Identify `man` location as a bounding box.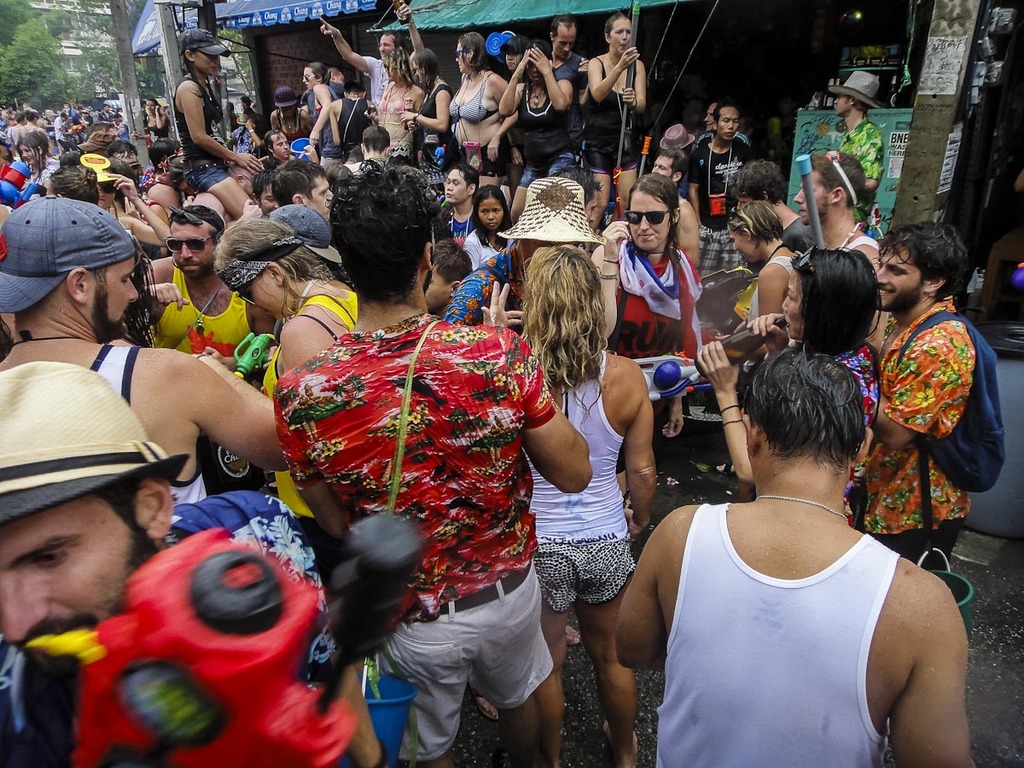
{"left": 273, "top": 161, "right": 335, "bottom": 226}.
